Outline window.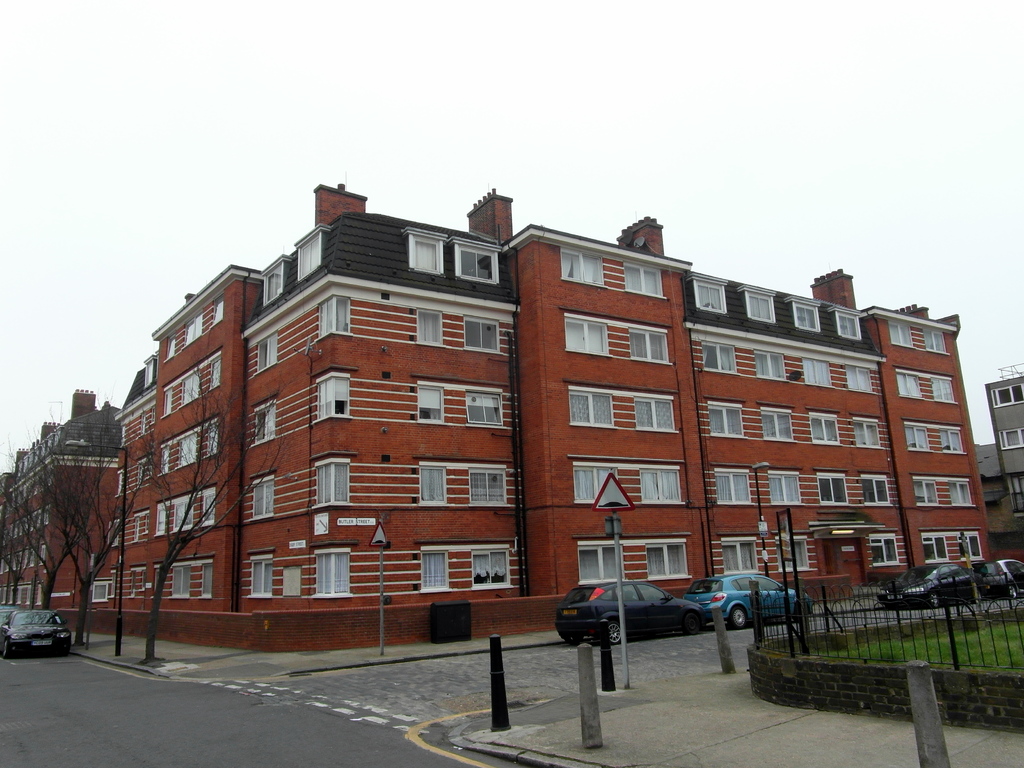
Outline: 892, 372, 921, 397.
